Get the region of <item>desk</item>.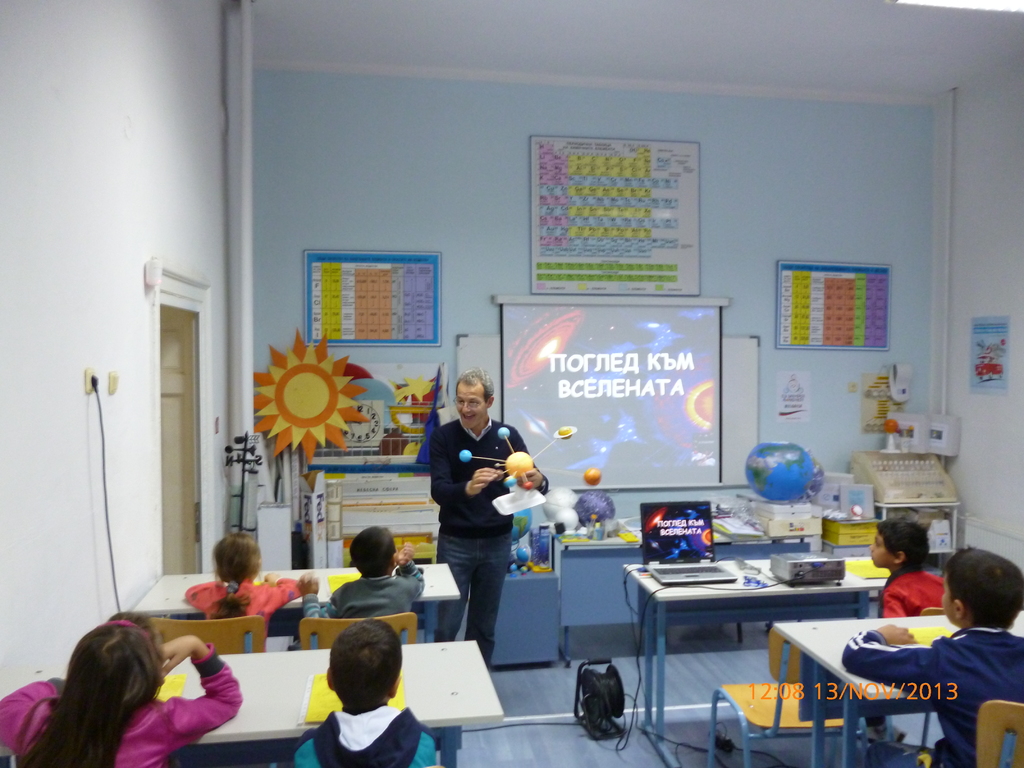
pyautogui.locateOnScreen(156, 638, 500, 767).
